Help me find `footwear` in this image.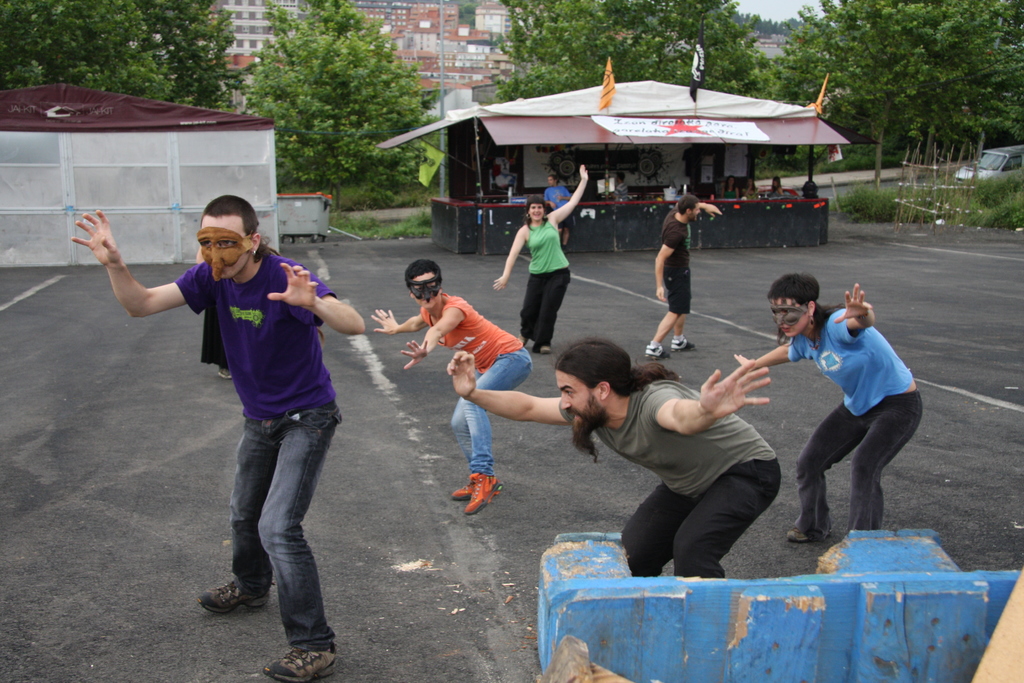
Found it: box(449, 472, 490, 501).
